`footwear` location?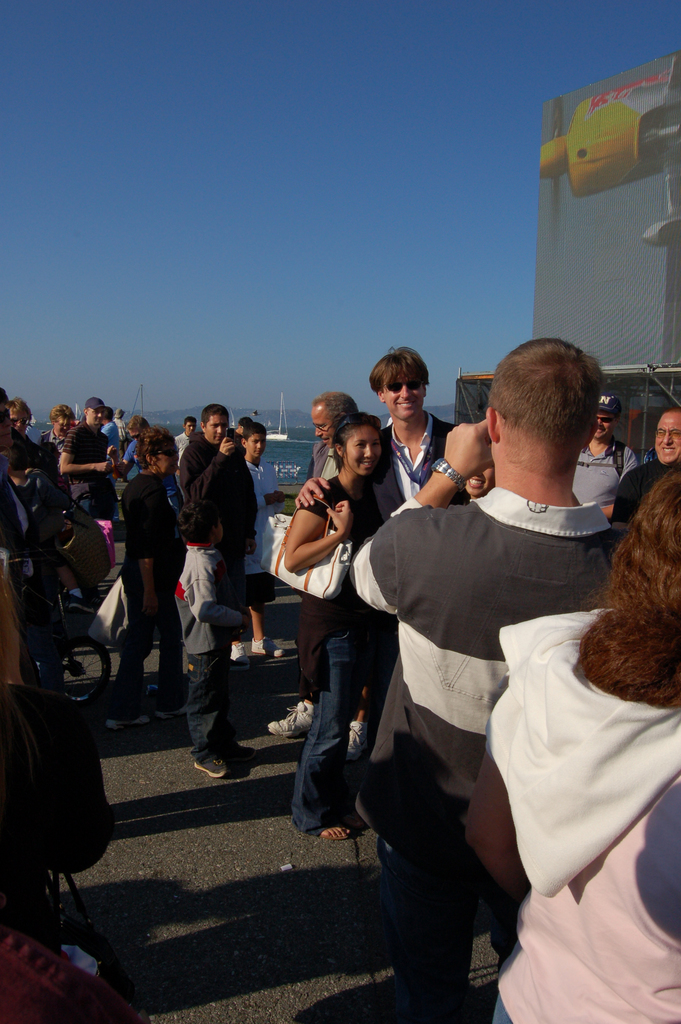
bbox=[104, 714, 147, 730]
